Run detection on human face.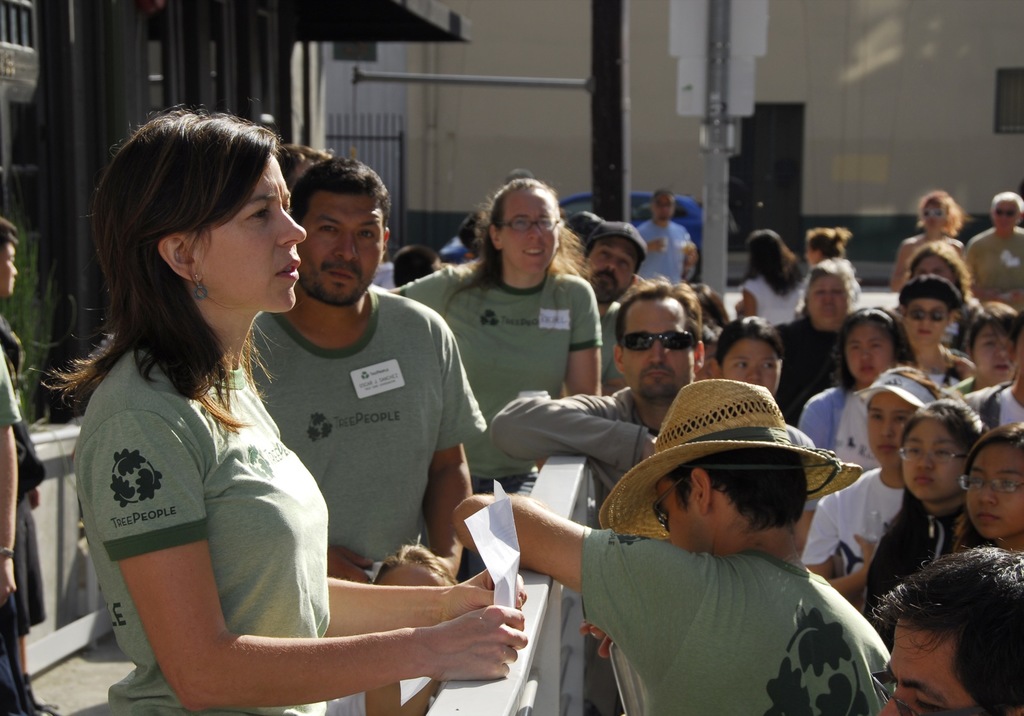
Result: [805,247,821,268].
